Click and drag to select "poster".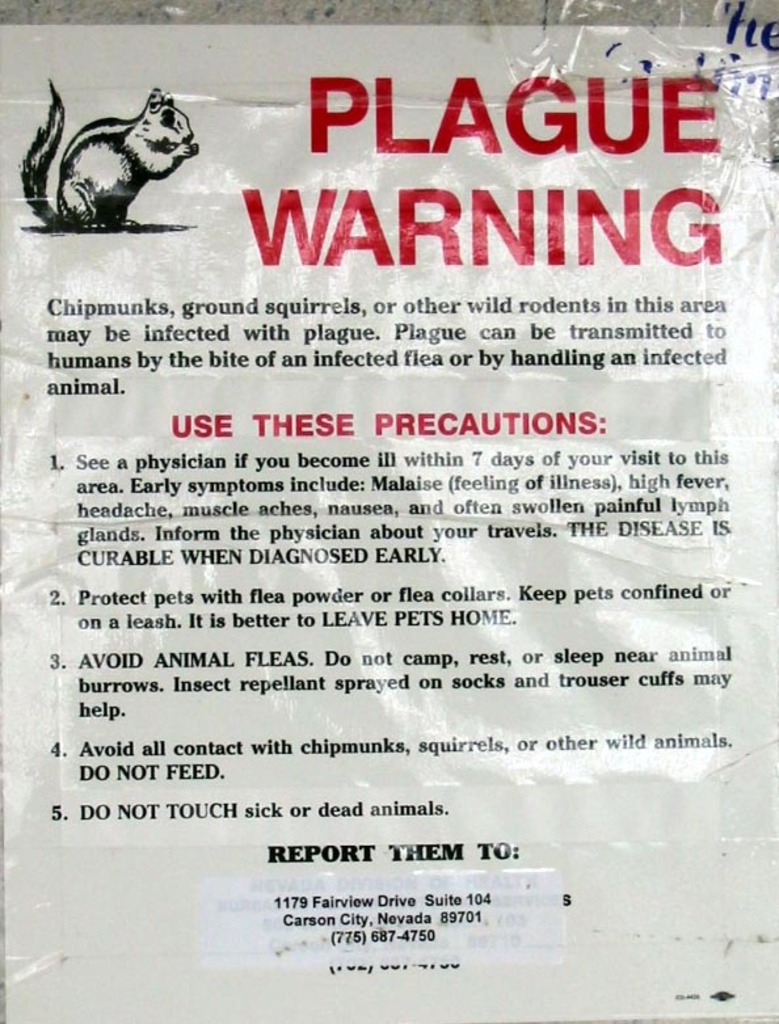
Selection: [left=0, top=24, right=778, bottom=1016].
